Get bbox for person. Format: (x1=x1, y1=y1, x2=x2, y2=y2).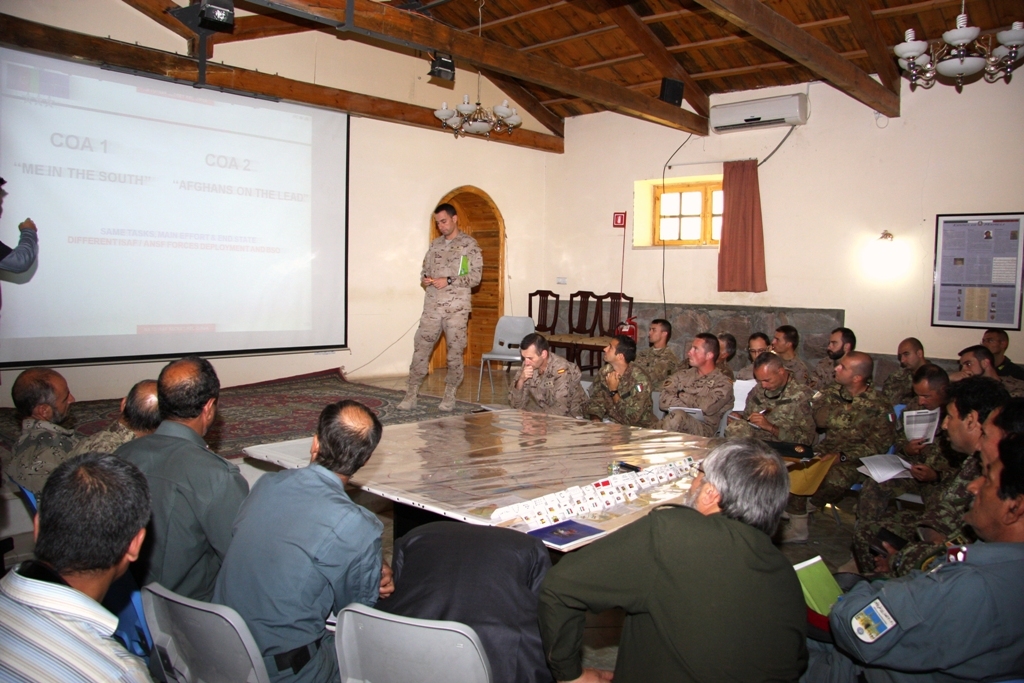
(x1=796, y1=421, x2=1023, y2=682).
